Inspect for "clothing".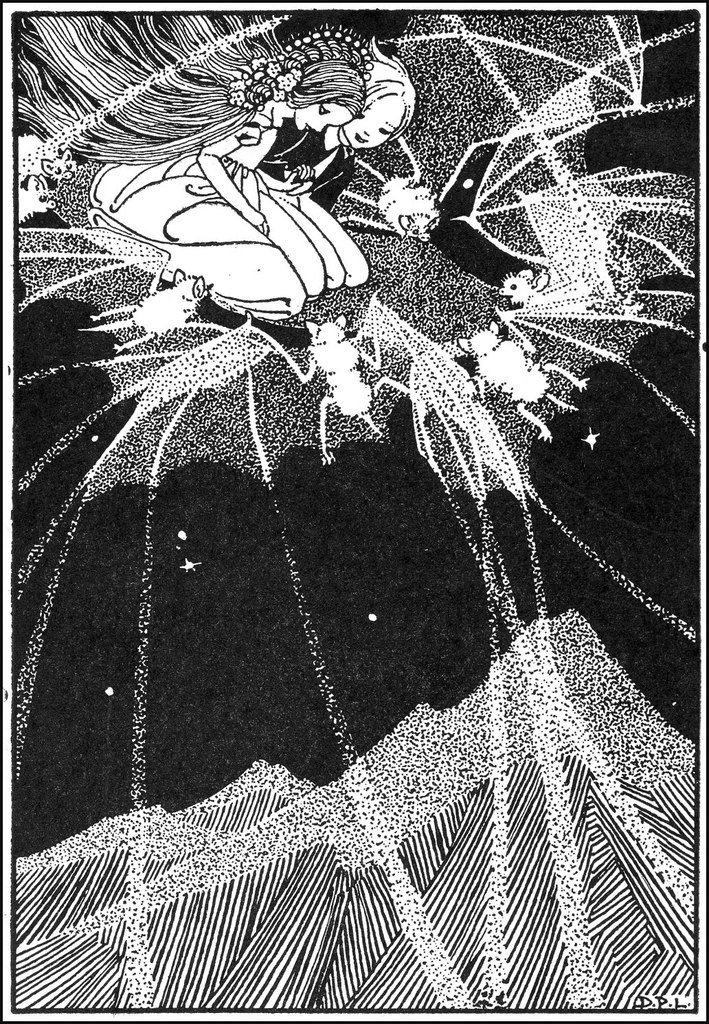
Inspection: {"x1": 100, "y1": 109, "x2": 273, "y2": 245}.
